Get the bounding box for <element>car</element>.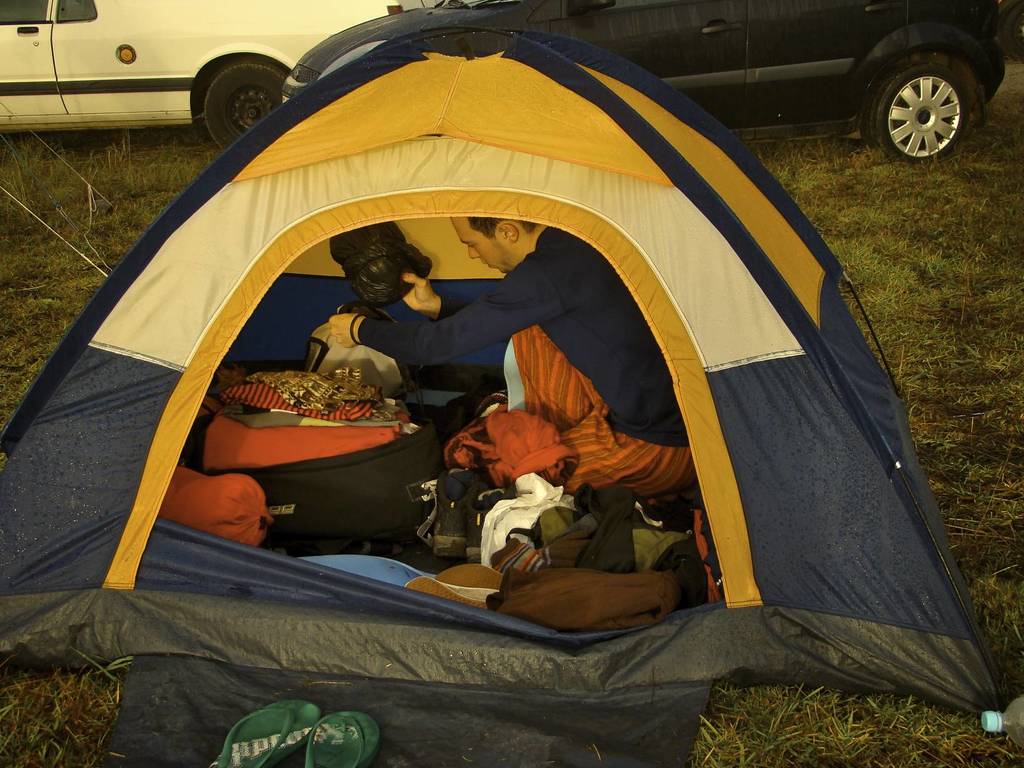
bbox=[281, 0, 1009, 161].
